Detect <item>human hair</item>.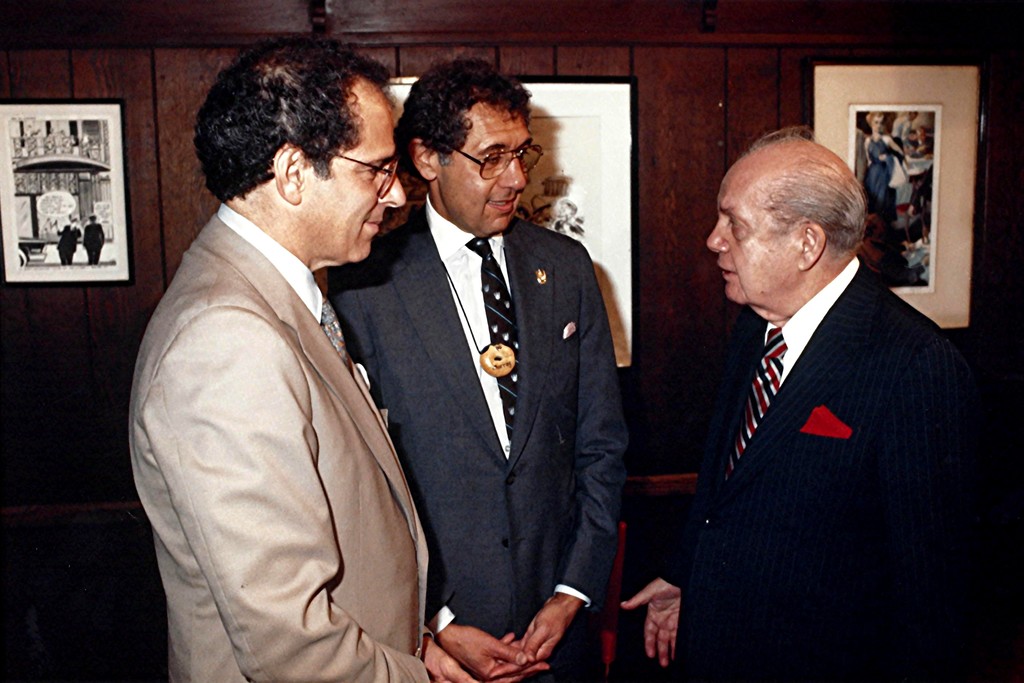
Detected at [x1=194, y1=34, x2=385, y2=206].
